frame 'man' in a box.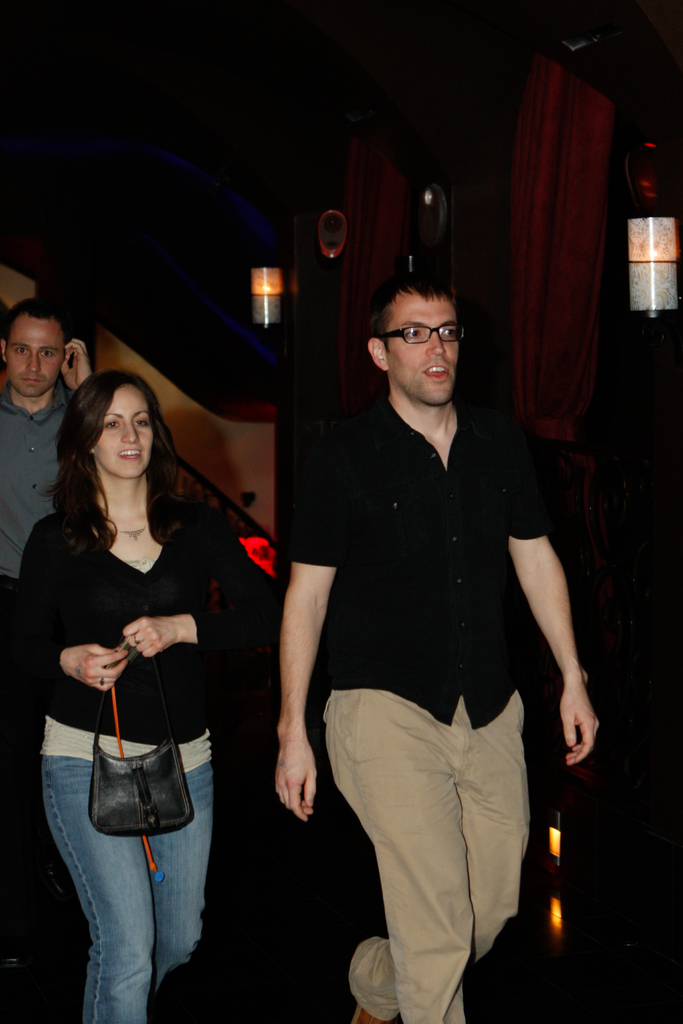
l=270, t=250, r=583, b=1005.
